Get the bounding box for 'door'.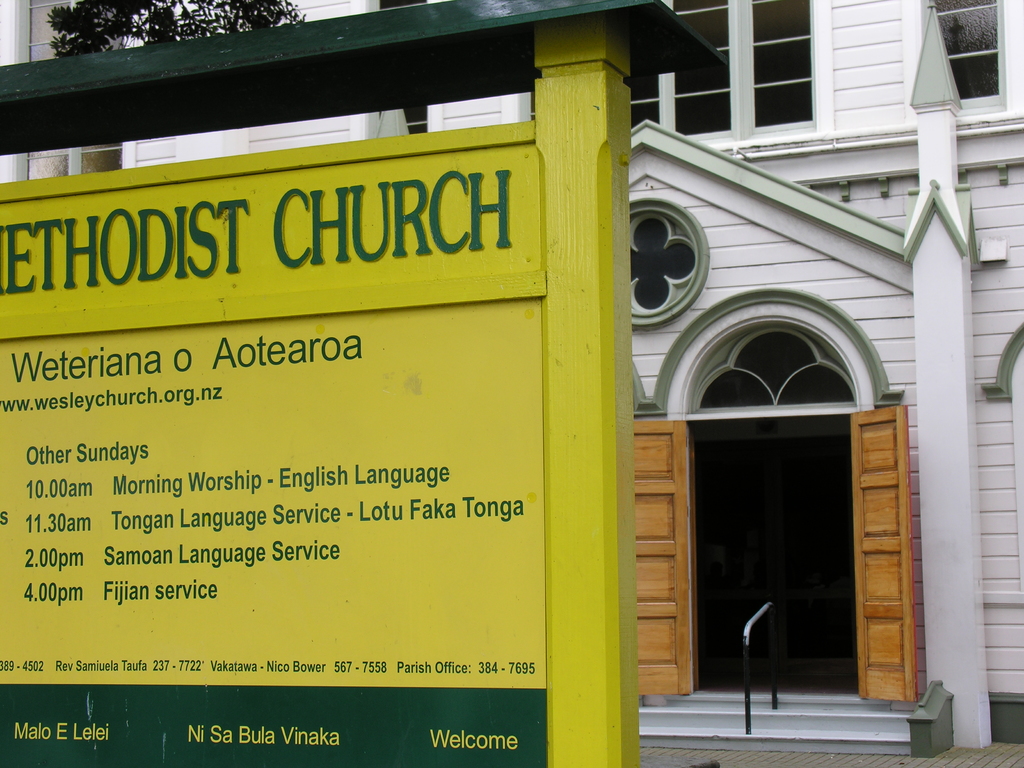
[left=633, top=423, right=697, bottom=699].
